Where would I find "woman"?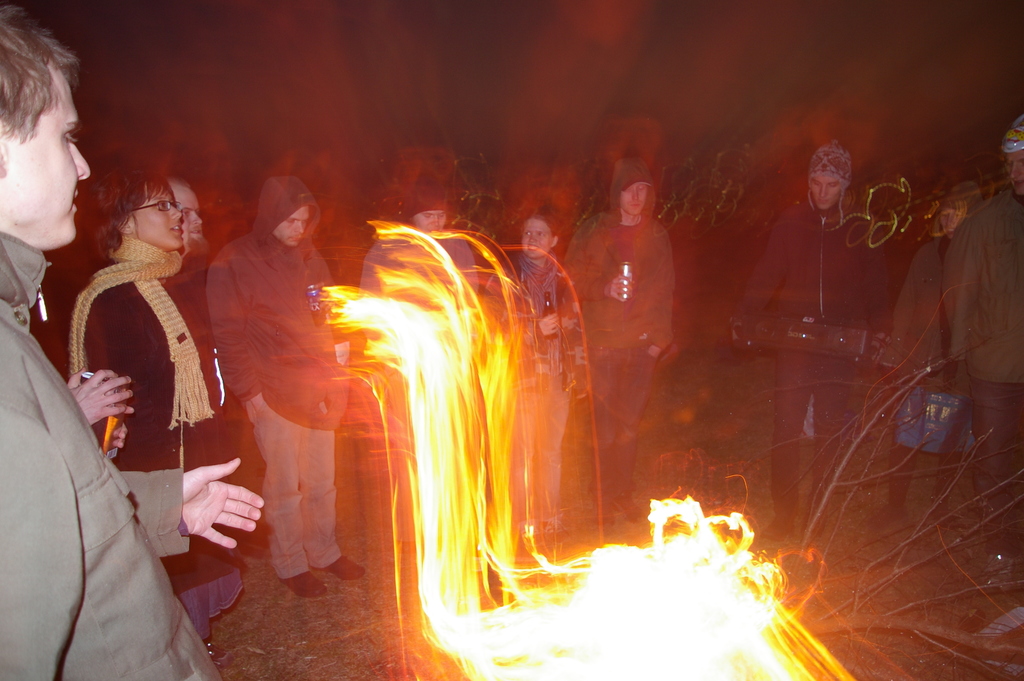
At x1=64, y1=145, x2=215, y2=578.
